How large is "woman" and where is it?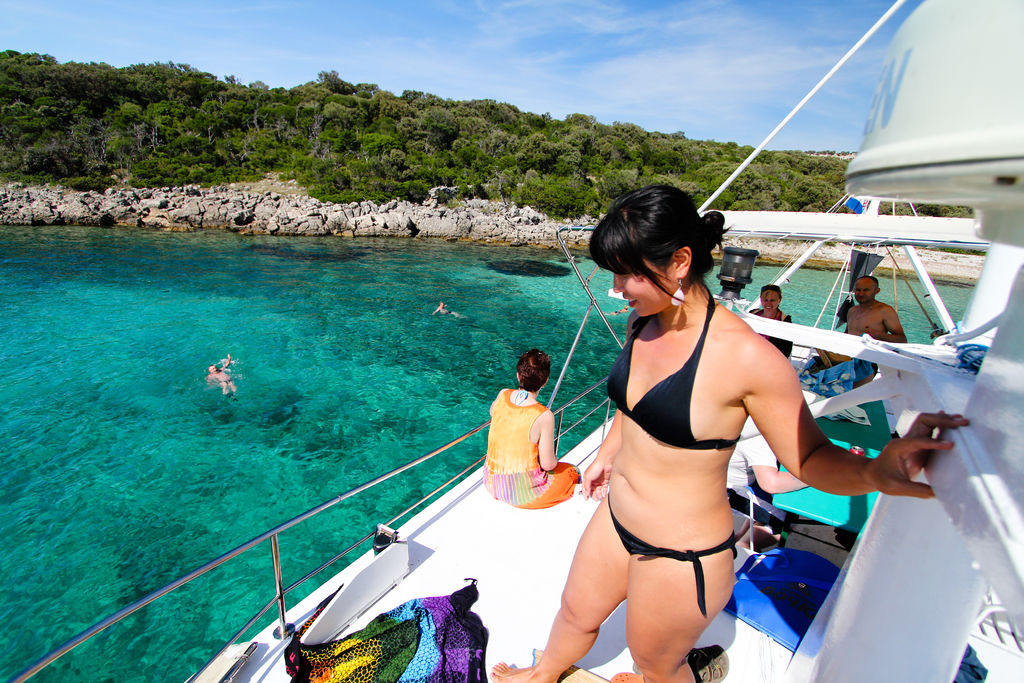
Bounding box: locate(744, 283, 796, 363).
